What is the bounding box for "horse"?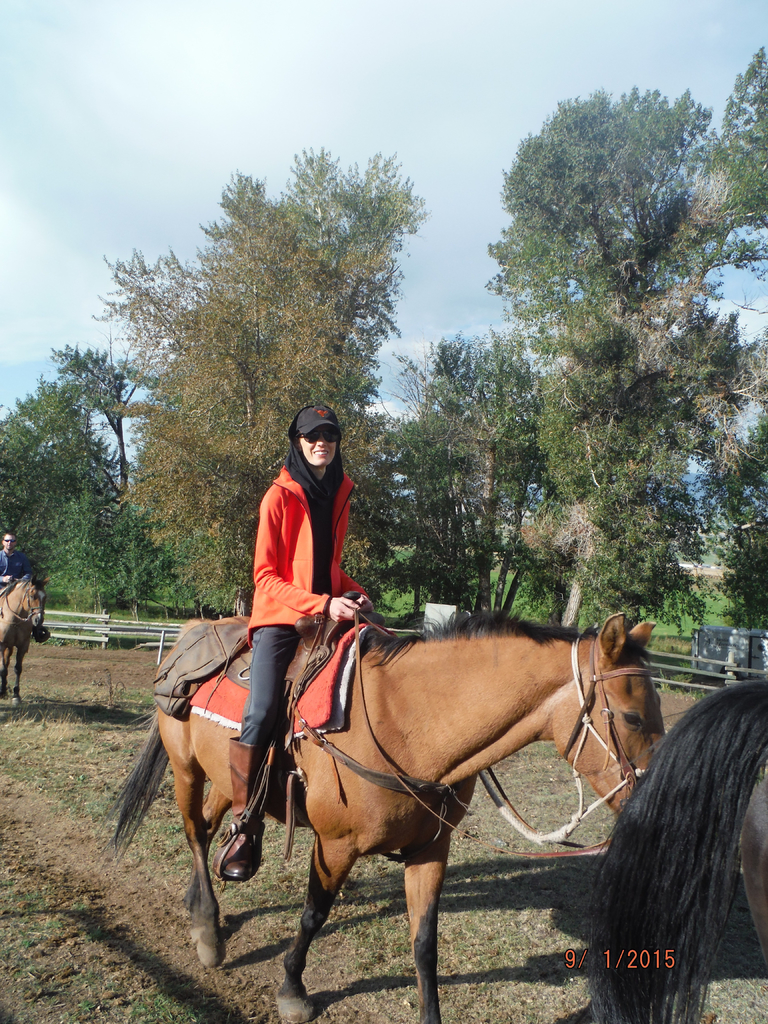
{"x1": 0, "y1": 570, "x2": 47, "y2": 706}.
